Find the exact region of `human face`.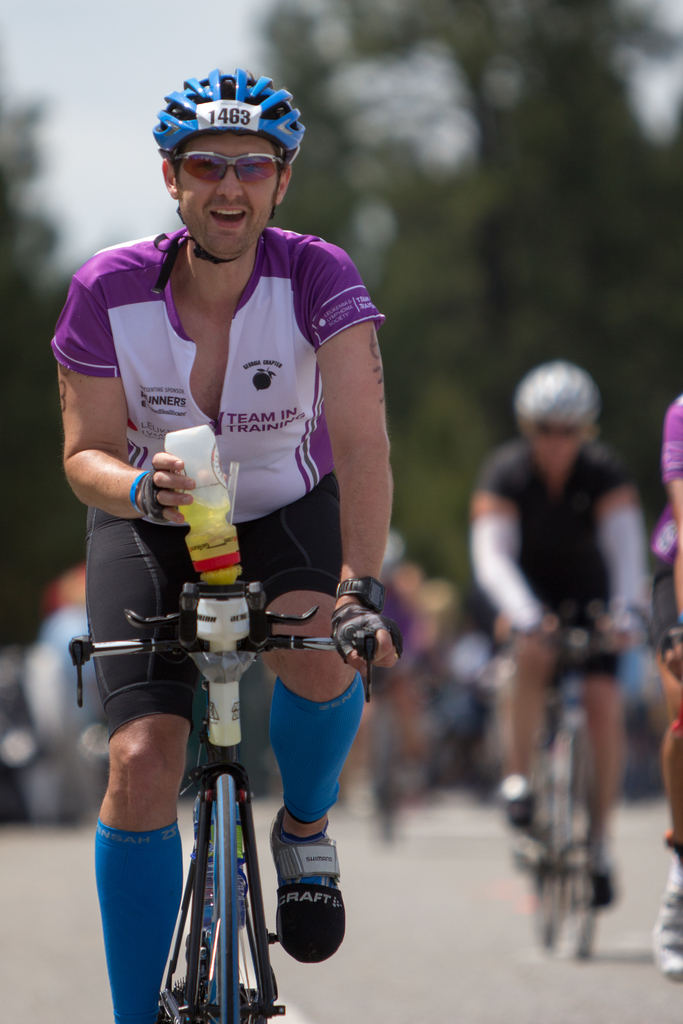
Exact region: [left=161, top=127, right=279, bottom=274].
